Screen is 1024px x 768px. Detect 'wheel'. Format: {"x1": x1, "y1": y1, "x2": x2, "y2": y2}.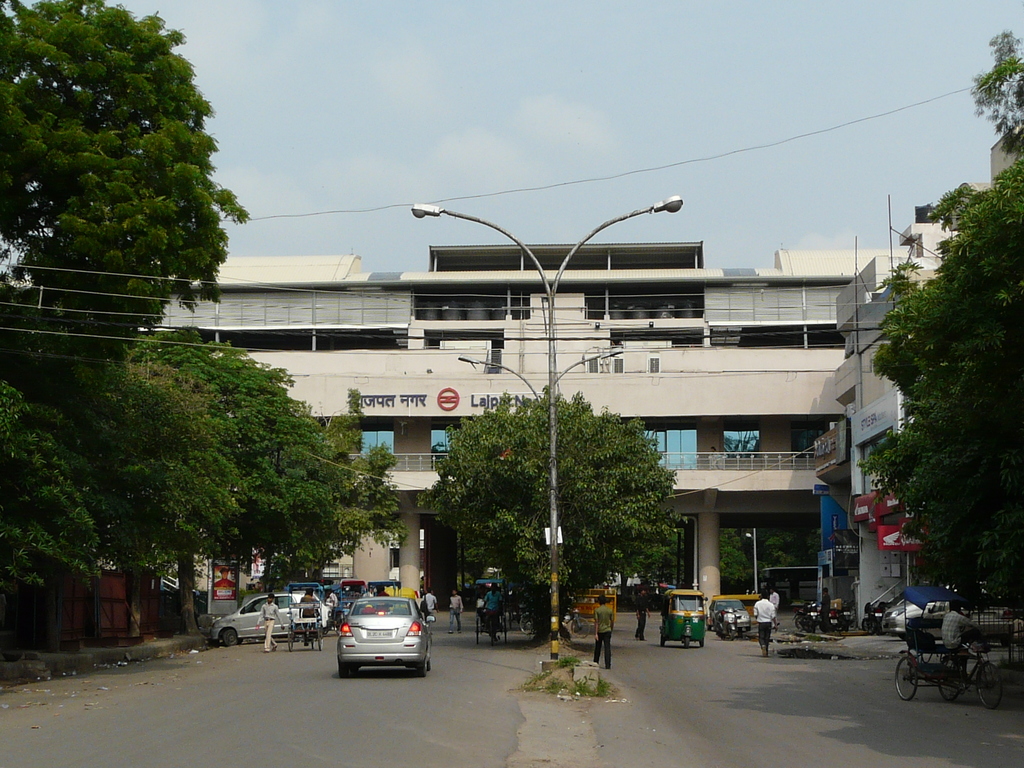
{"x1": 319, "y1": 631, "x2": 324, "y2": 651}.
